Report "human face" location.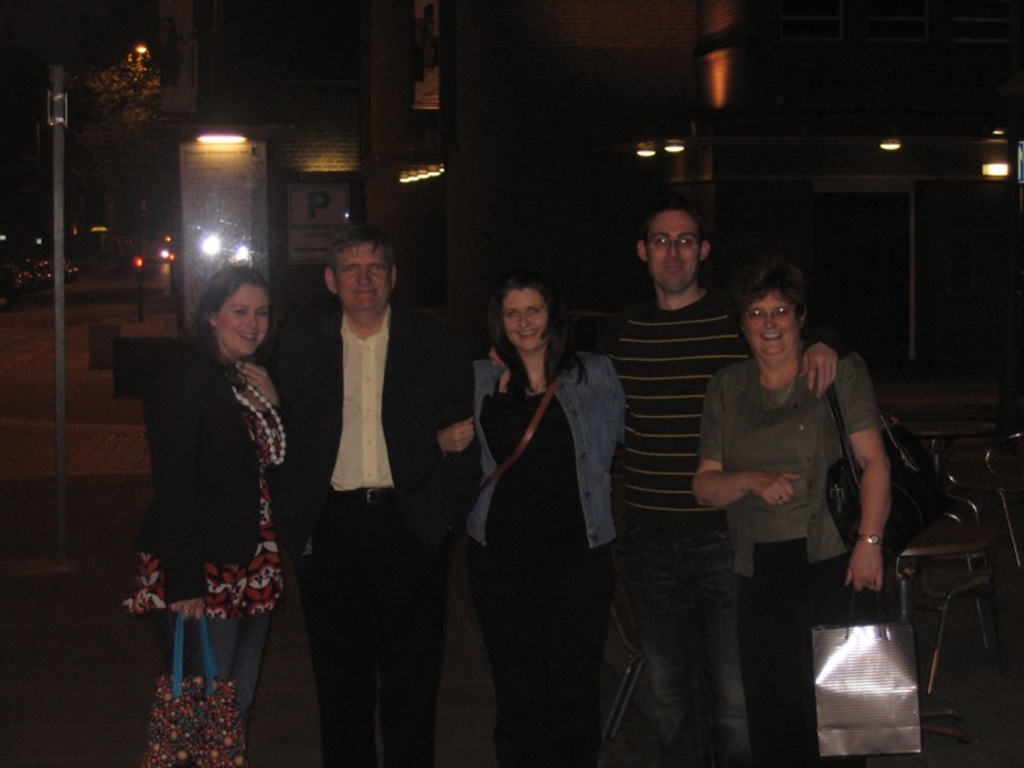
Report: (504, 279, 547, 356).
